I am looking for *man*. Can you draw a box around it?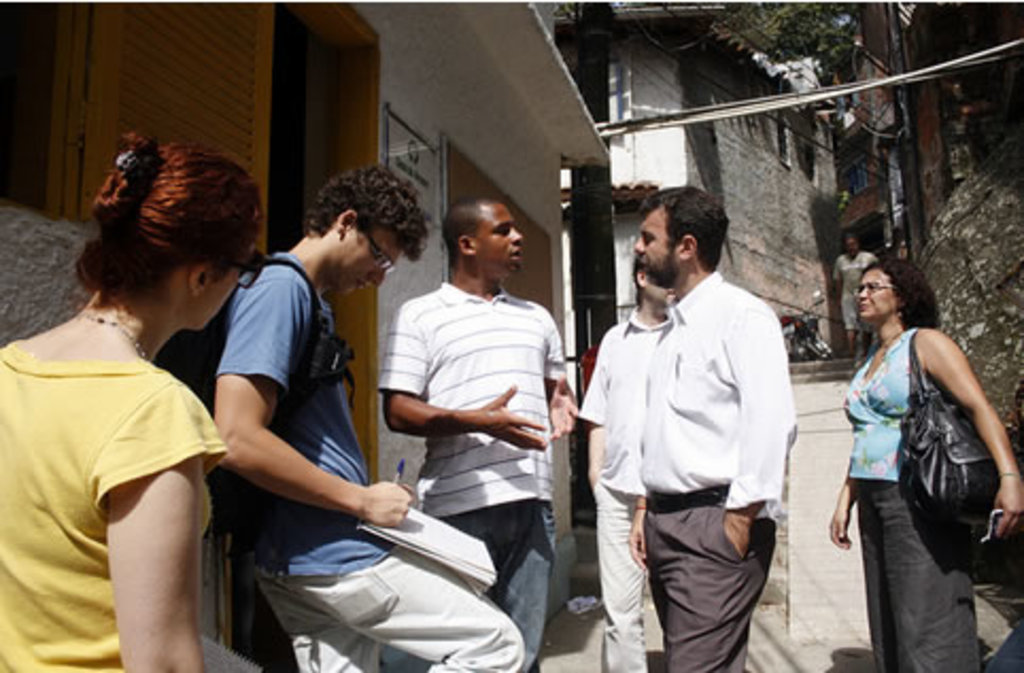
Sure, the bounding box is (left=584, top=248, right=676, bottom=671).
